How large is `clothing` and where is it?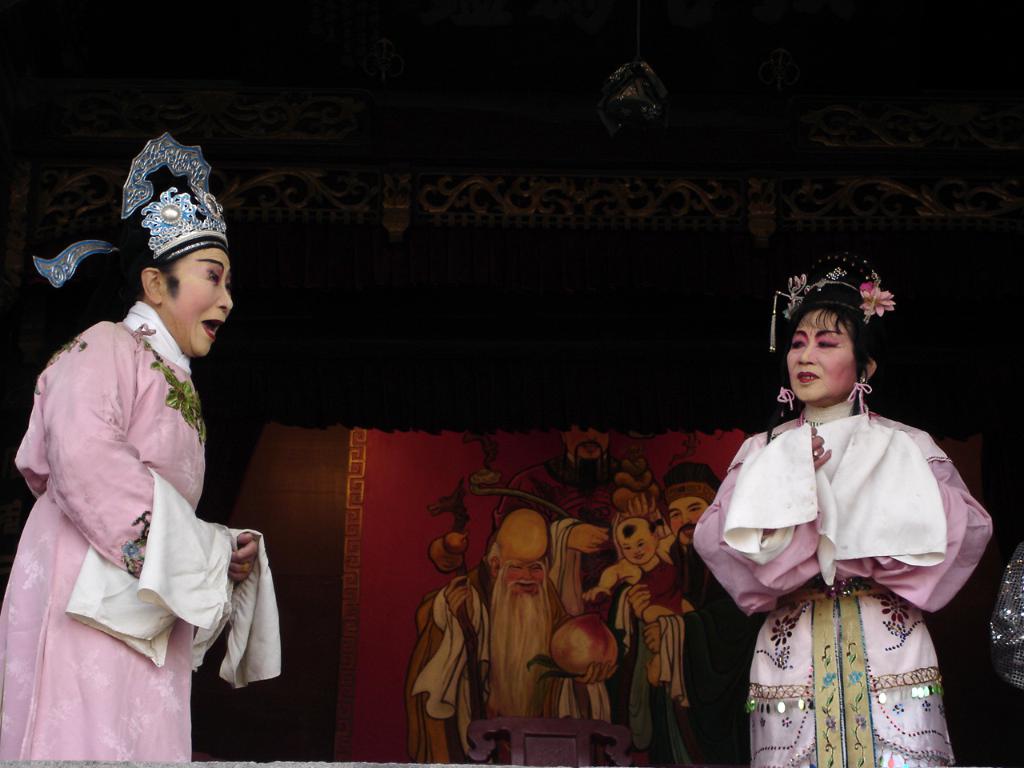
Bounding box: detection(0, 291, 281, 767).
